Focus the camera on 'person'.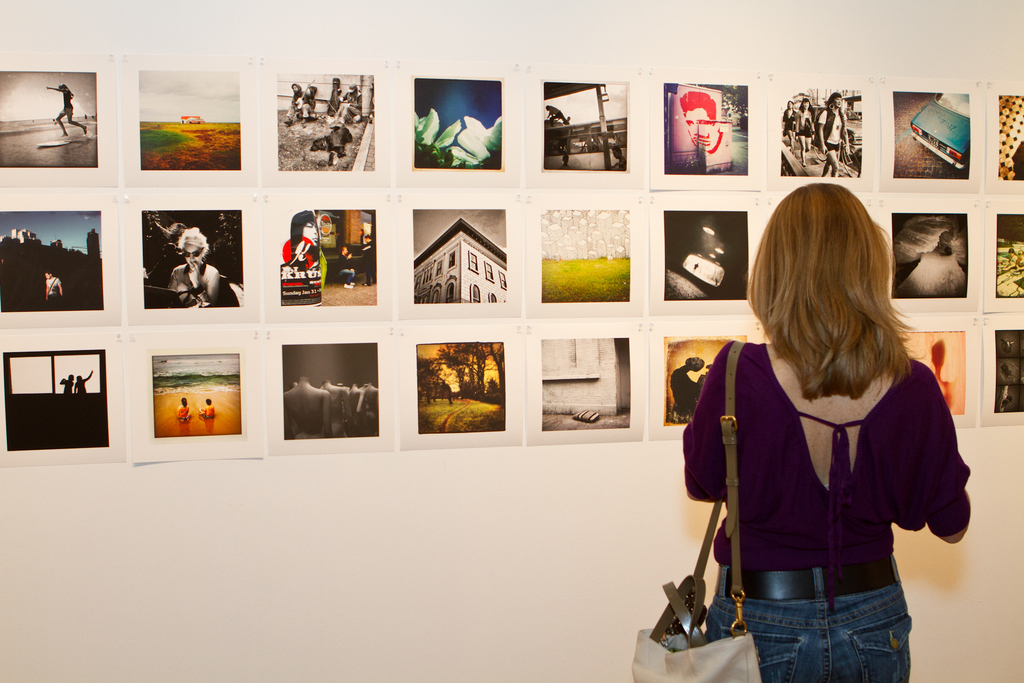
Focus region: (x1=166, y1=227, x2=219, y2=304).
